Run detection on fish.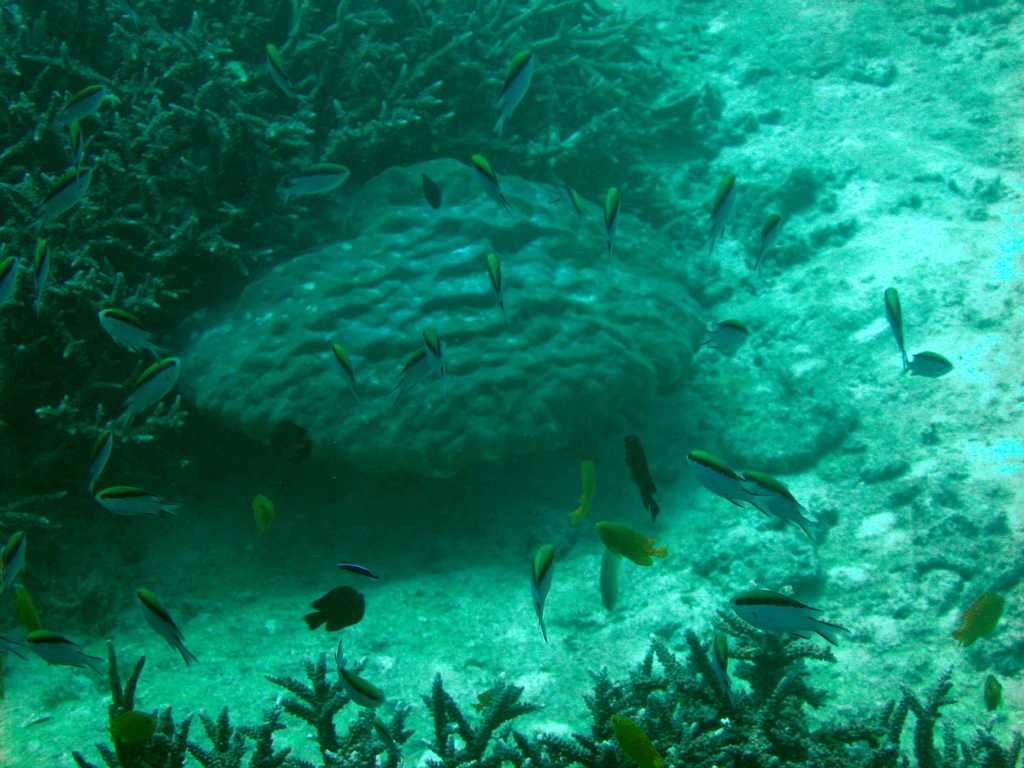
Result: left=472, top=152, right=515, bottom=220.
